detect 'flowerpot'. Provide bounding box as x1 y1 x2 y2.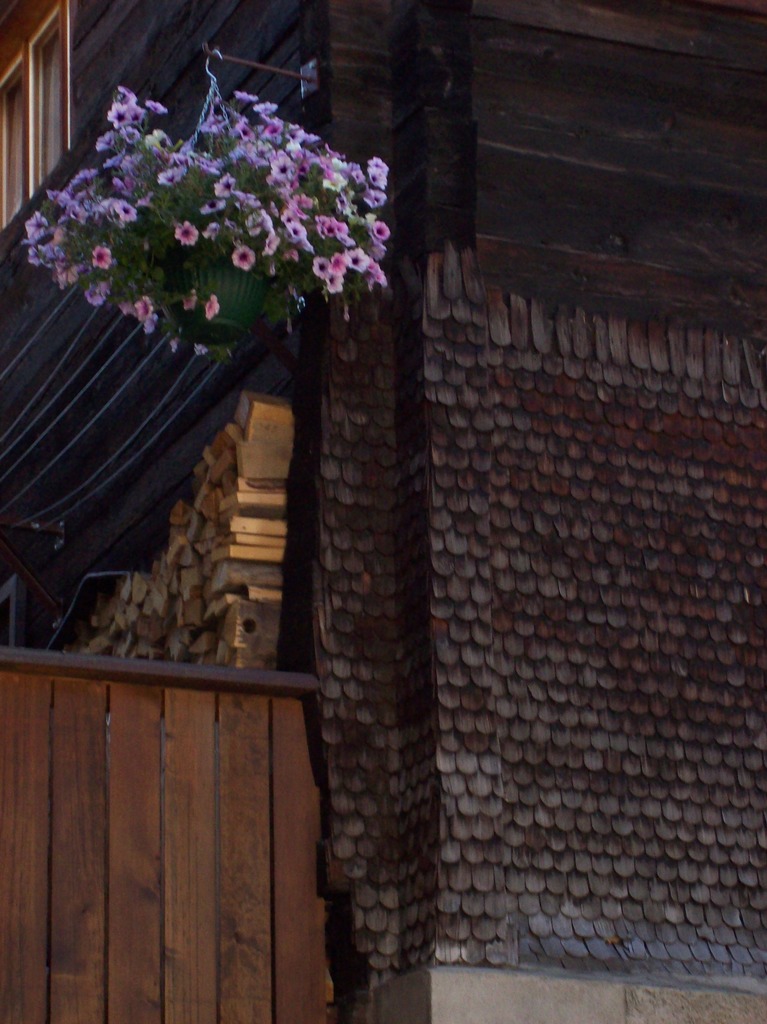
152 243 275 344.
